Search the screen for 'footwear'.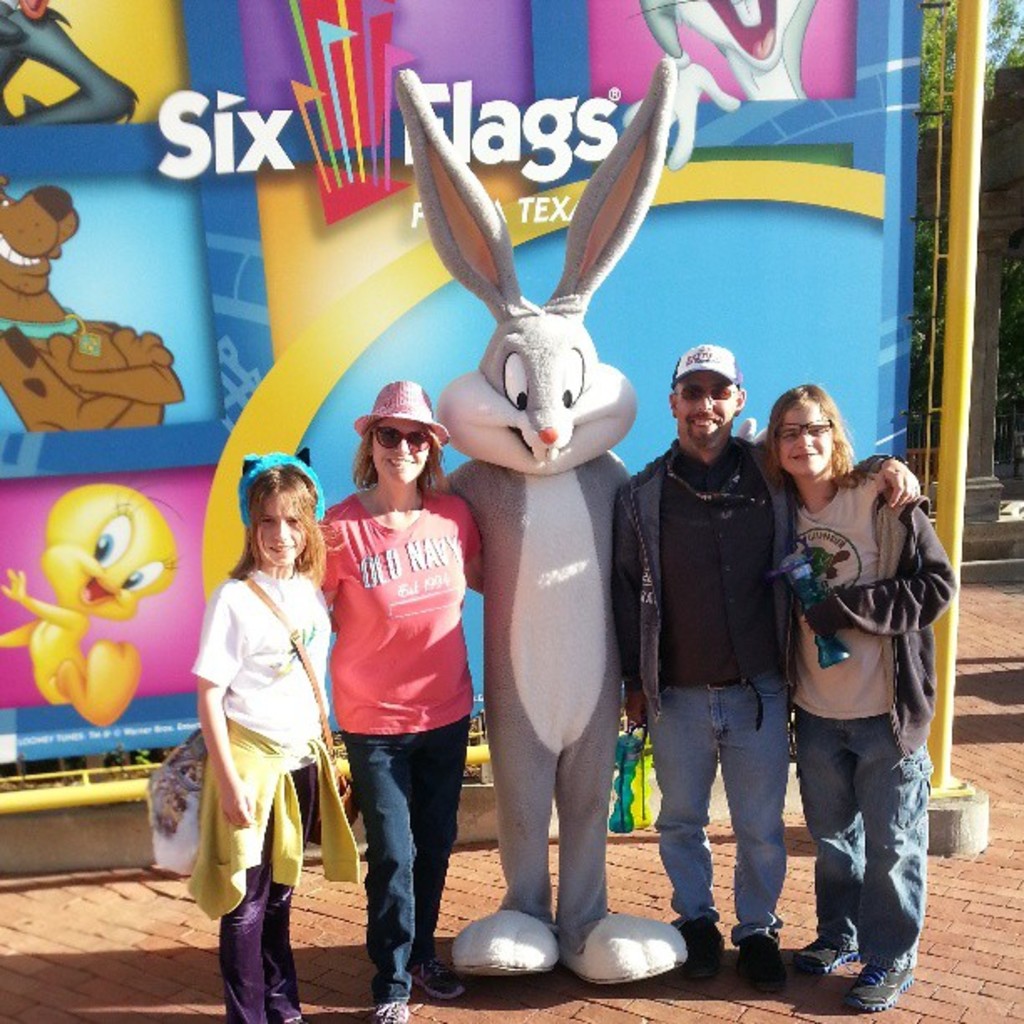
Found at pyautogui.locateOnScreen(415, 955, 453, 1002).
